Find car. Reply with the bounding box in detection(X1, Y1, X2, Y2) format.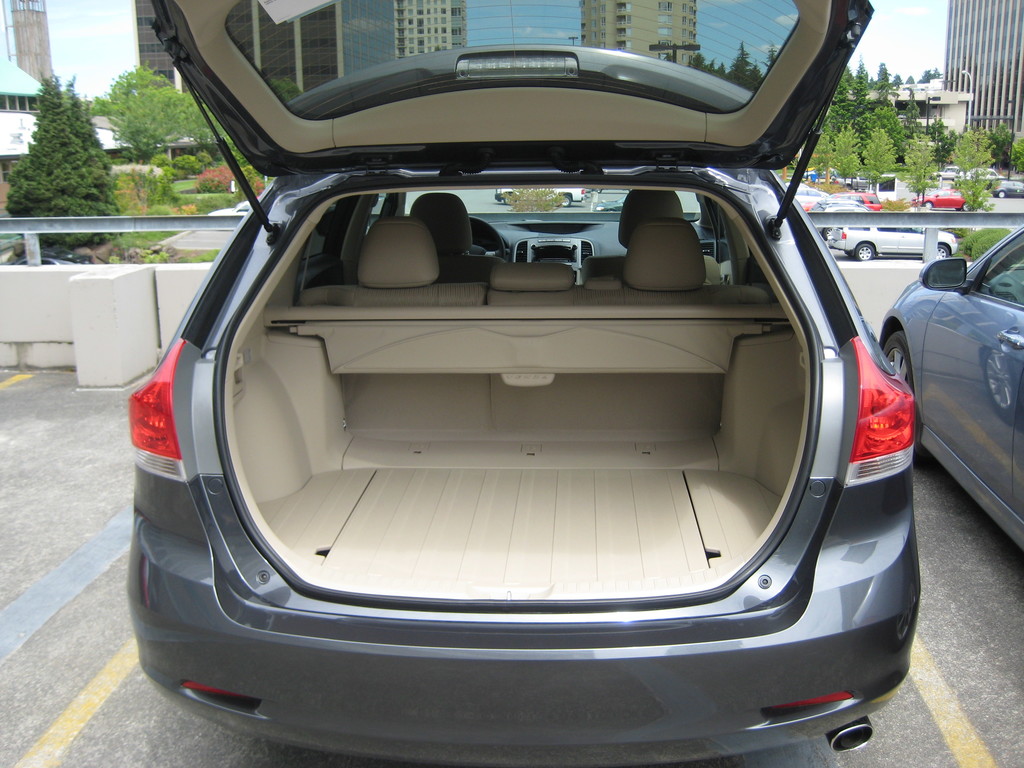
detection(209, 202, 249, 214).
